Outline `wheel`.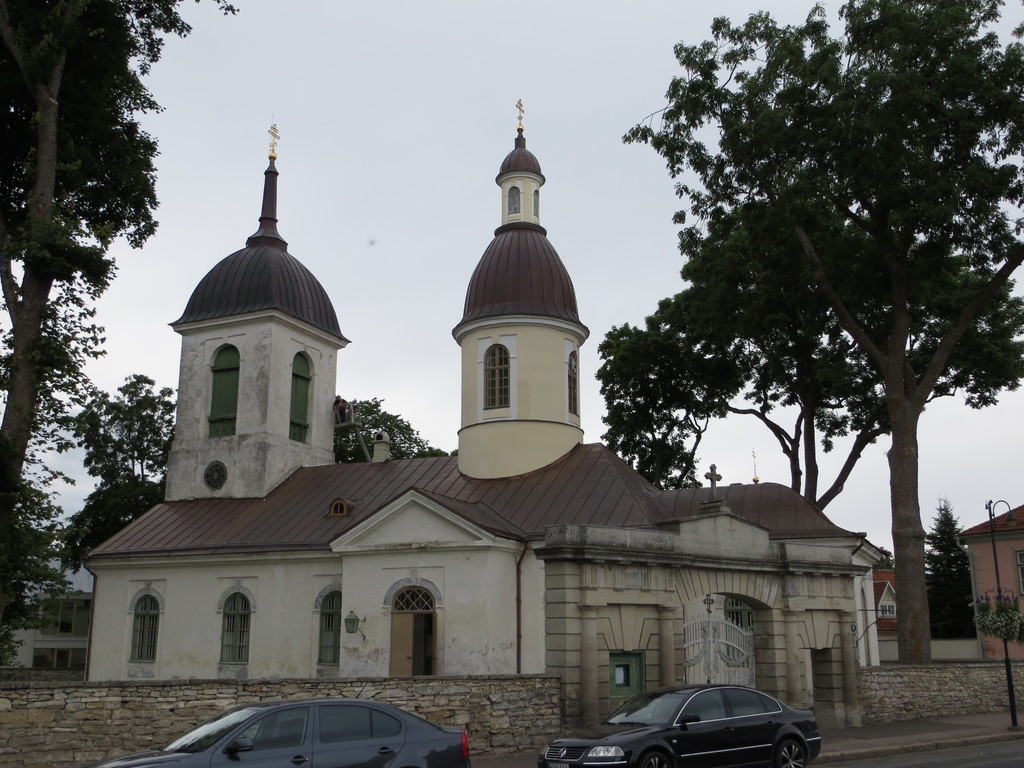
Outline: {"left": 637, "top": 750, "right": 676, "bottom": 767}.
